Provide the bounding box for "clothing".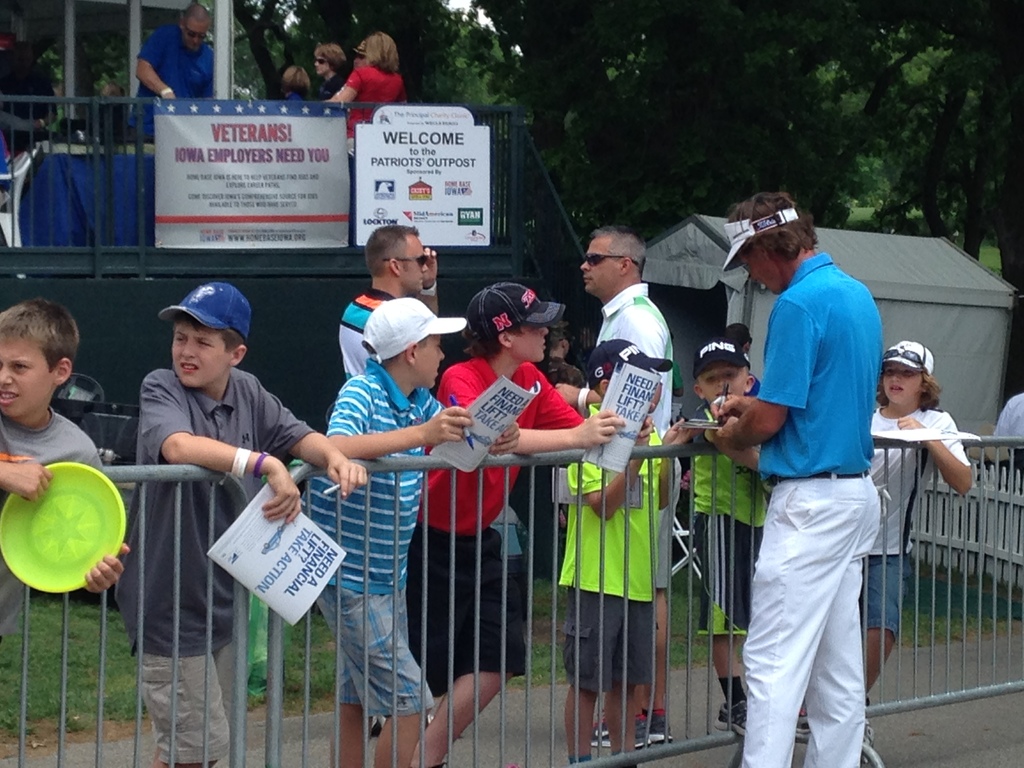
860, 560, 911, 639.
